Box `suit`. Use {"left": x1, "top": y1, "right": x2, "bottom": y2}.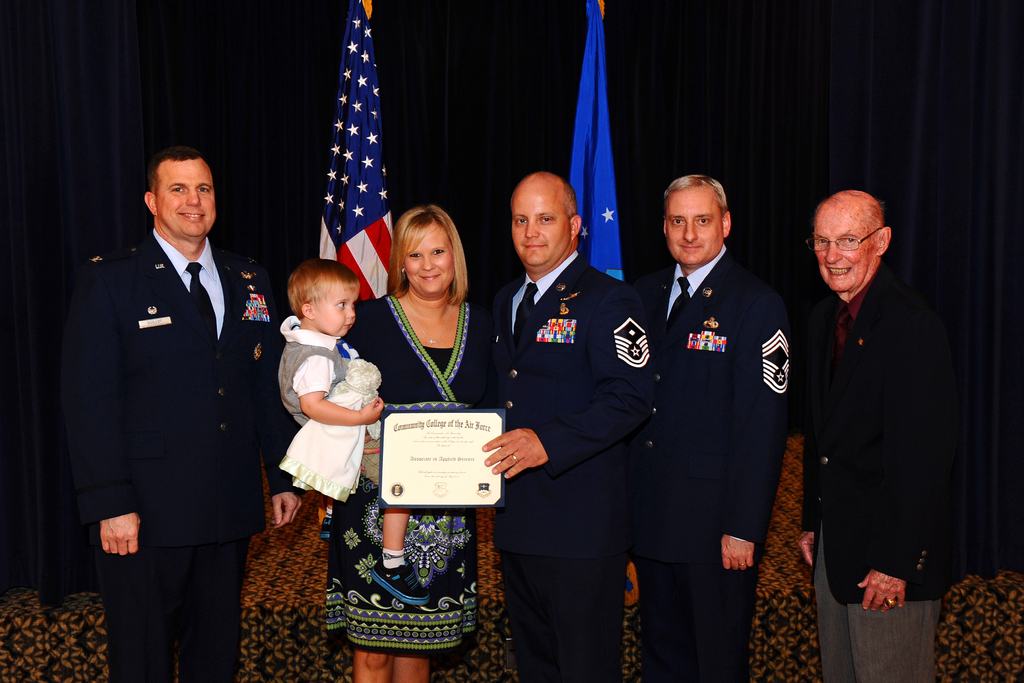
{"left": 489, "top": 247, "right": 658, "bottom": 682}.
